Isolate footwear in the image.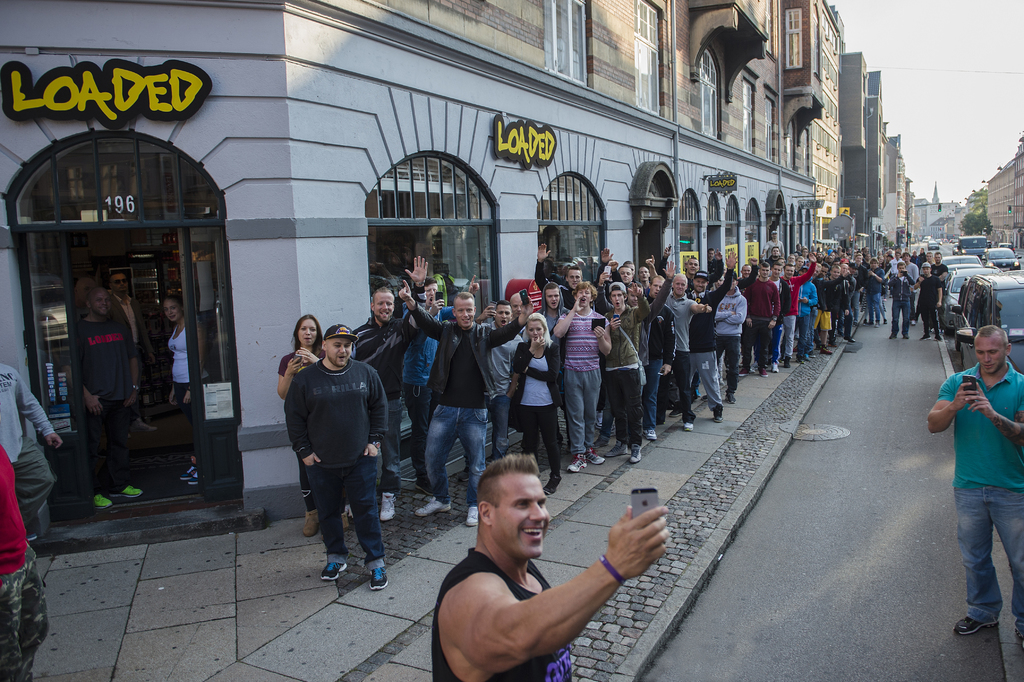
Isolated region: x1=319, y1=546, x2=344, y2=581.
